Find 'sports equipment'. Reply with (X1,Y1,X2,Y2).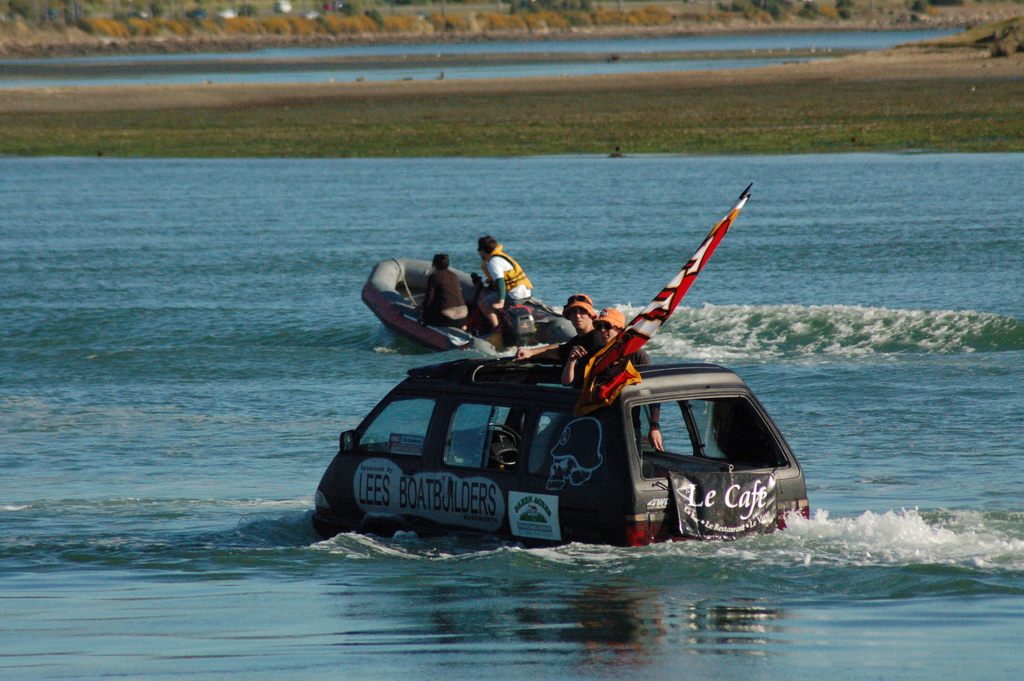
(482,243,536,289).
